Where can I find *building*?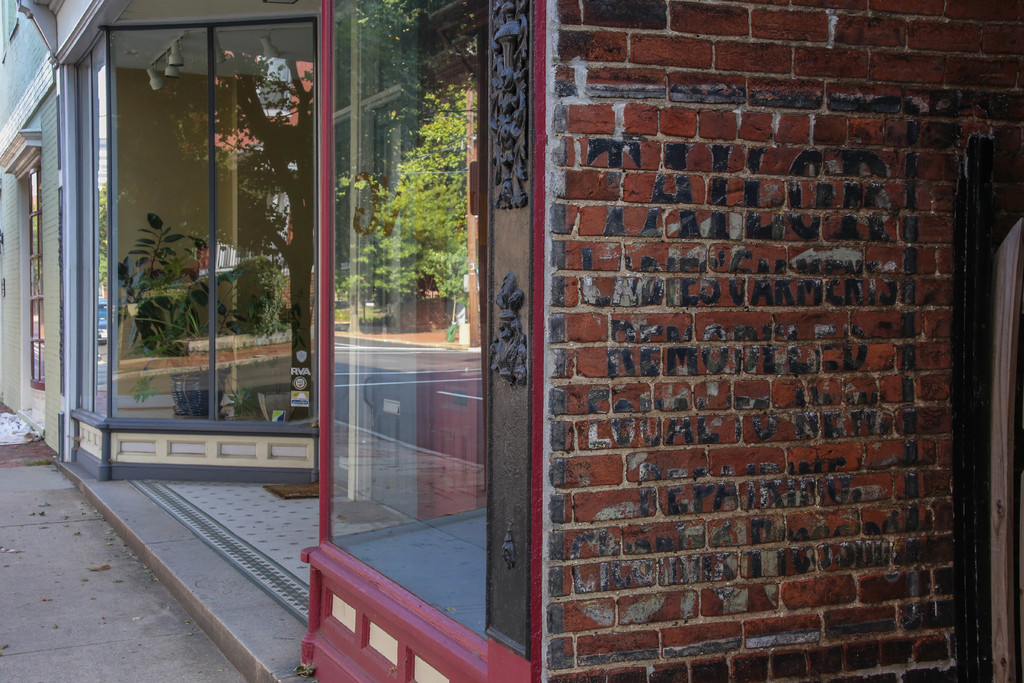
You can find it at box=[0, 0, 59, 454].
